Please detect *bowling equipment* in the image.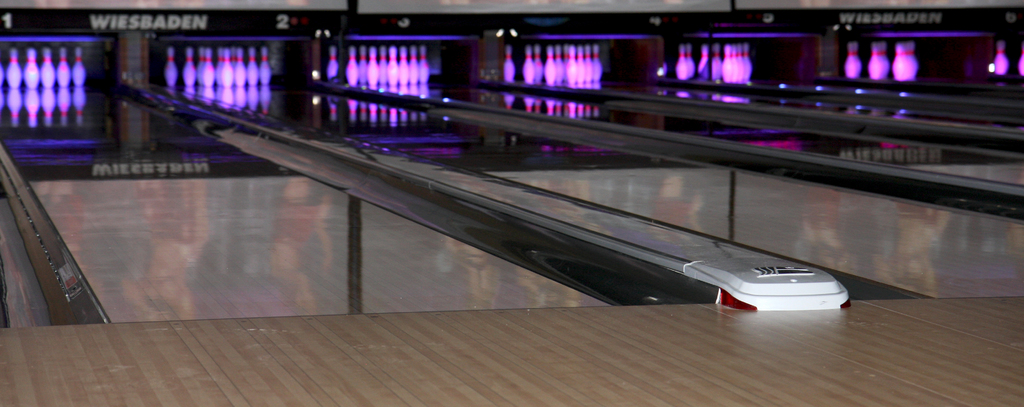
(845, 39, 860, 76).
